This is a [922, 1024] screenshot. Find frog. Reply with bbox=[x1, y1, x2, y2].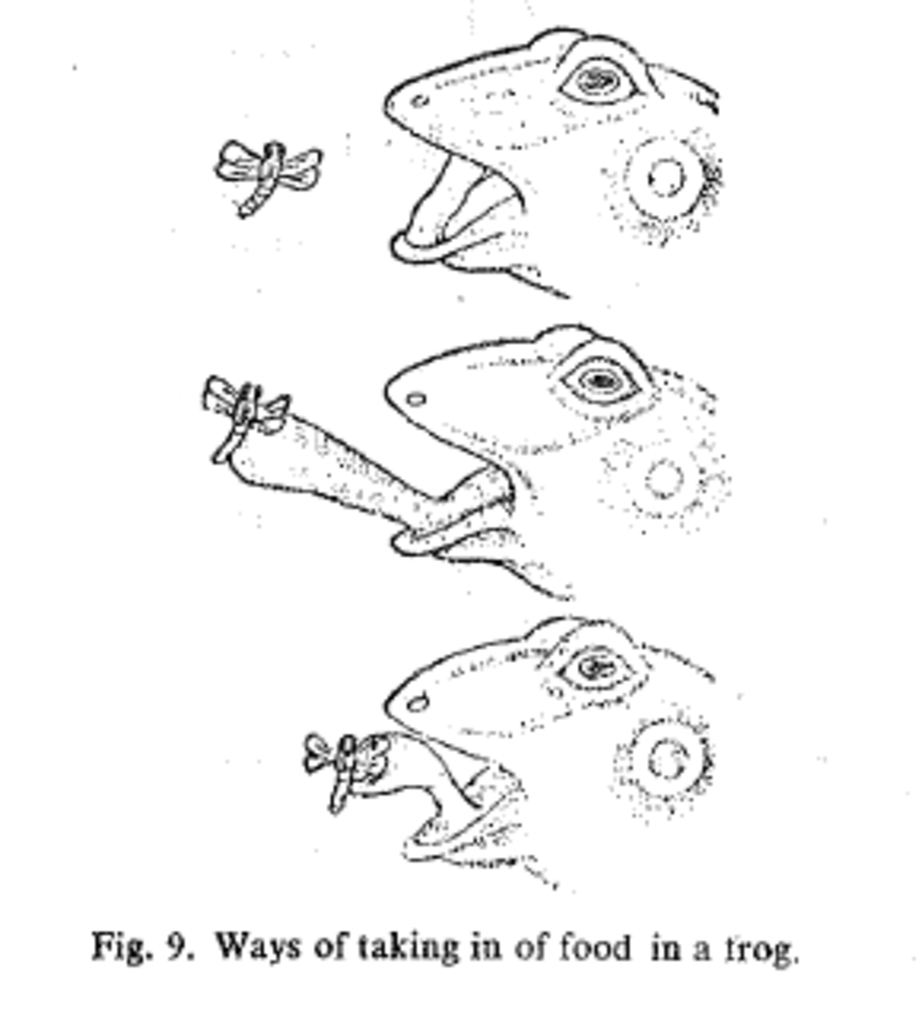
bbox=[385, 25, 722, 302].
